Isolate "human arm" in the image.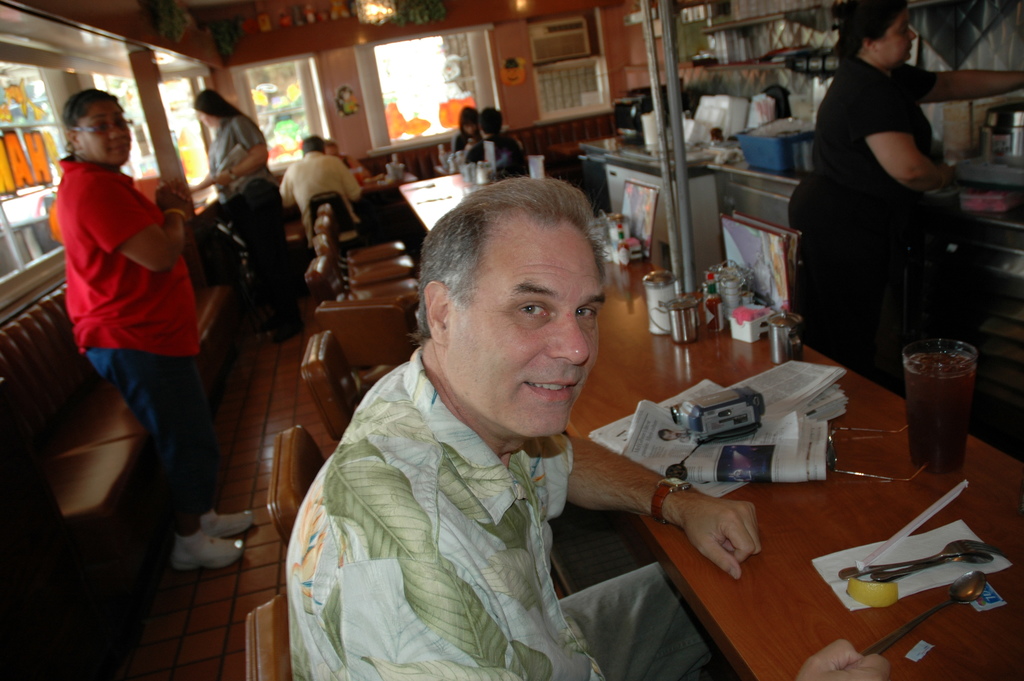
Isolated region: l=457, t=137, r=487, b=167.
